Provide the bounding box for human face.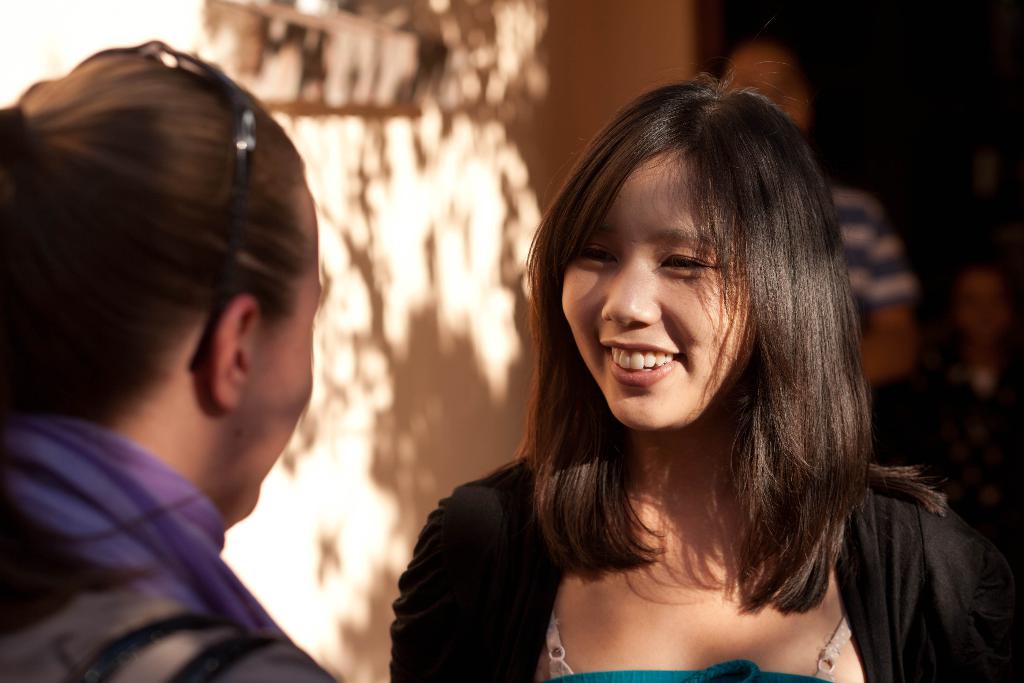
{"left": 235, "top": 273, "right": 324, "bottom": 513}.
